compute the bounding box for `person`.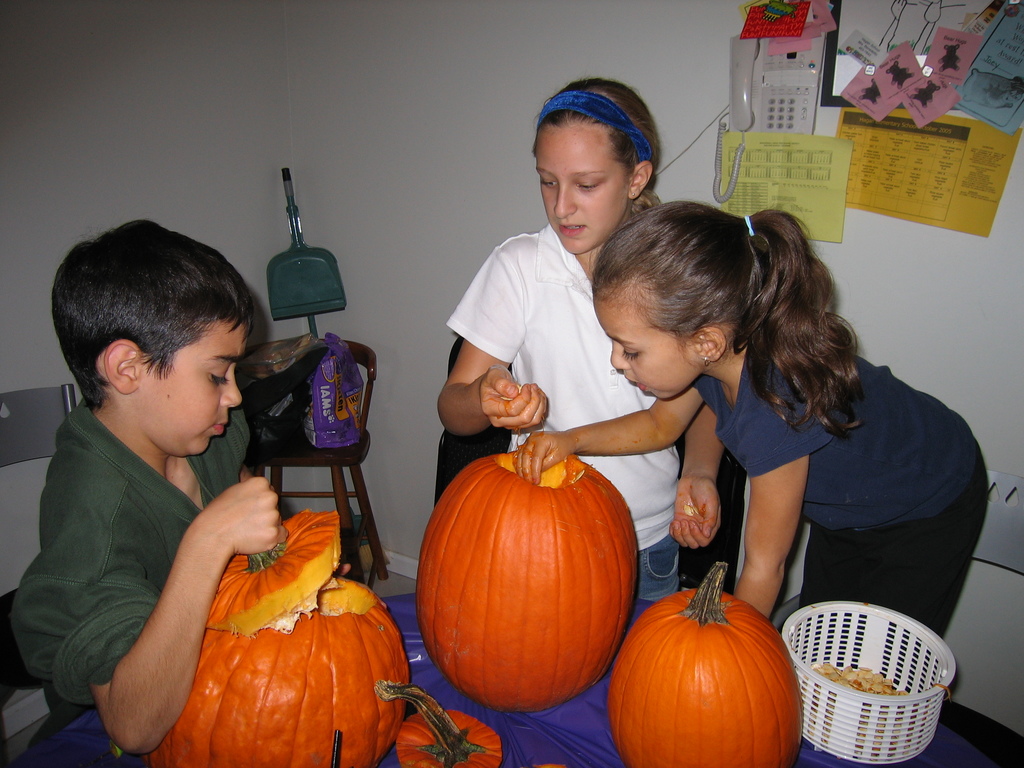
(left=518, top=205, right=989, bottom=639).
